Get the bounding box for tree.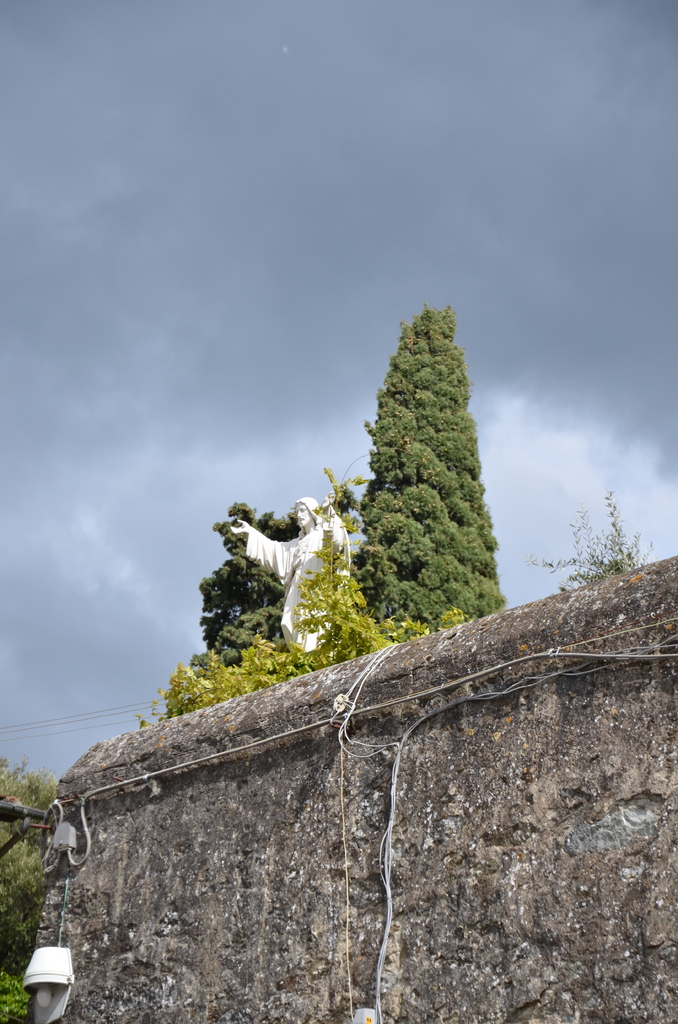
328,285,508,650.
